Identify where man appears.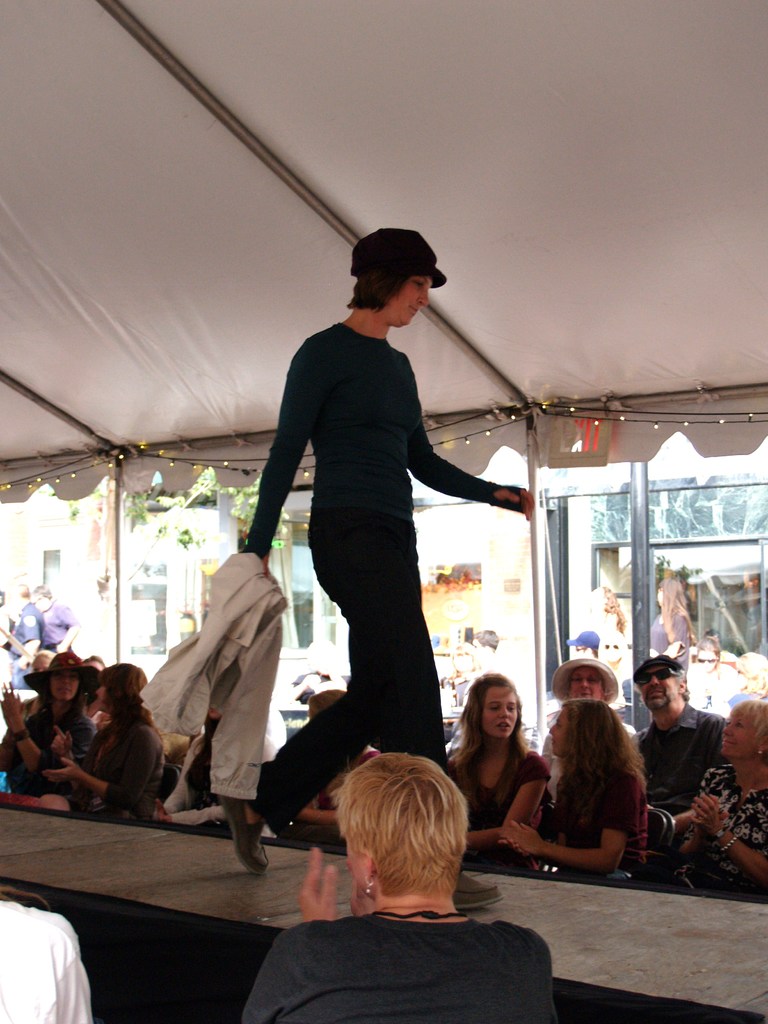
Appears at 632/650/737/873.
